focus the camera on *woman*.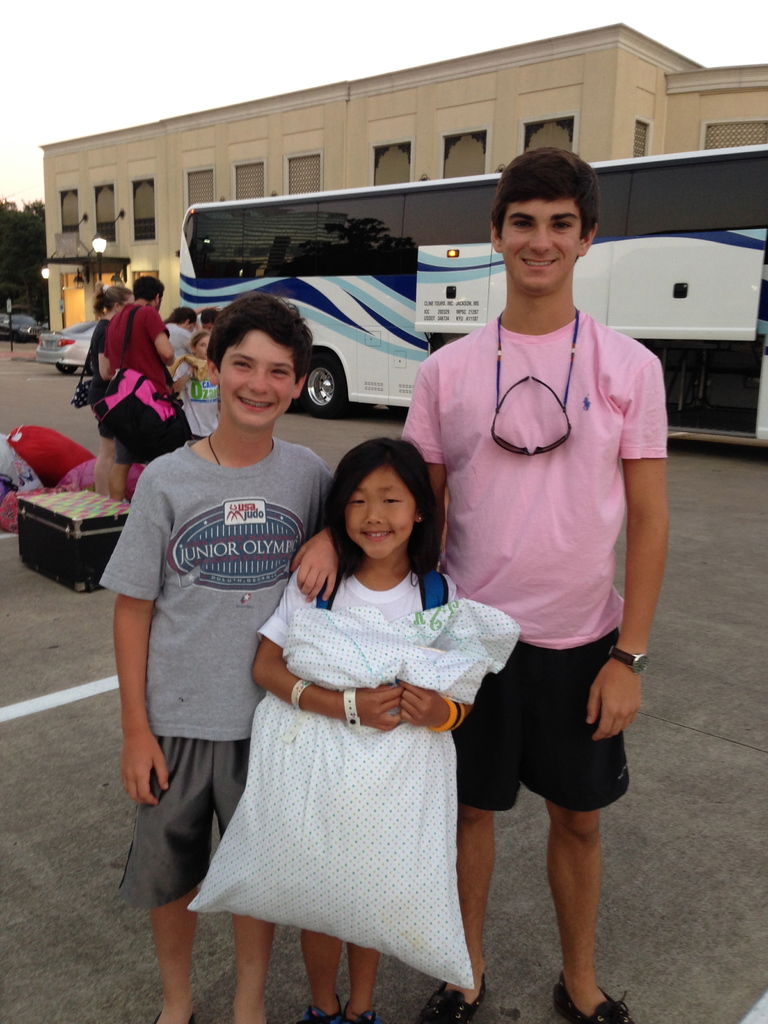
Focus region: 86/284/134/493.
